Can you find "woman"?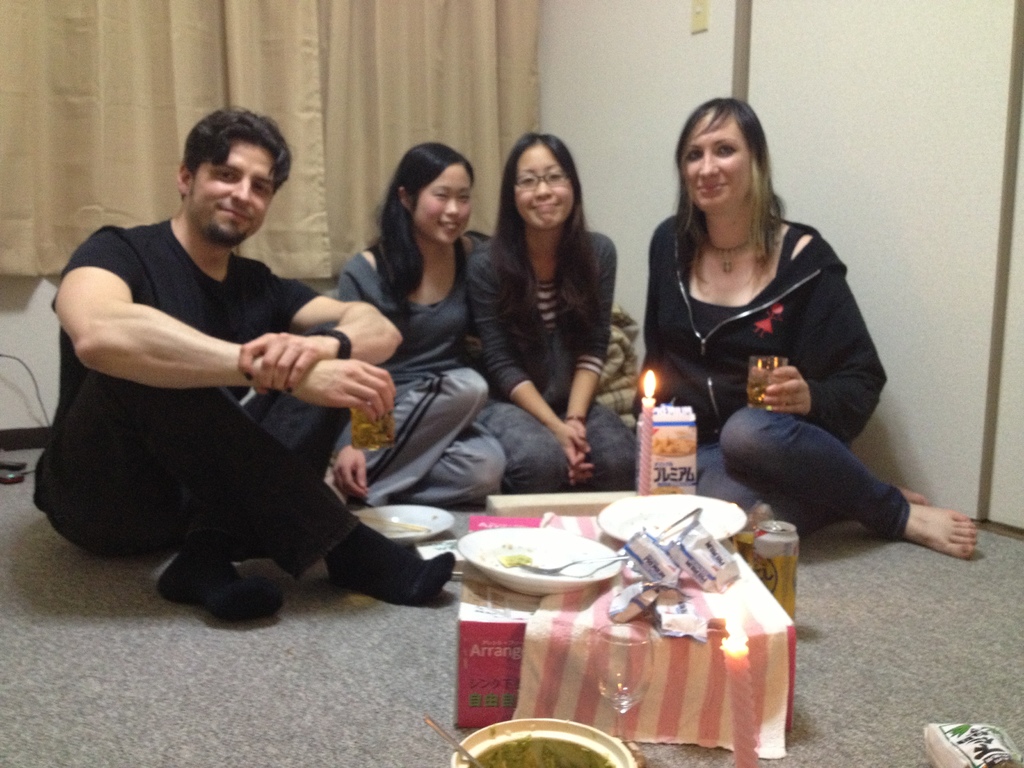
Yes, bounding box: [637, 99, 980, 582].
